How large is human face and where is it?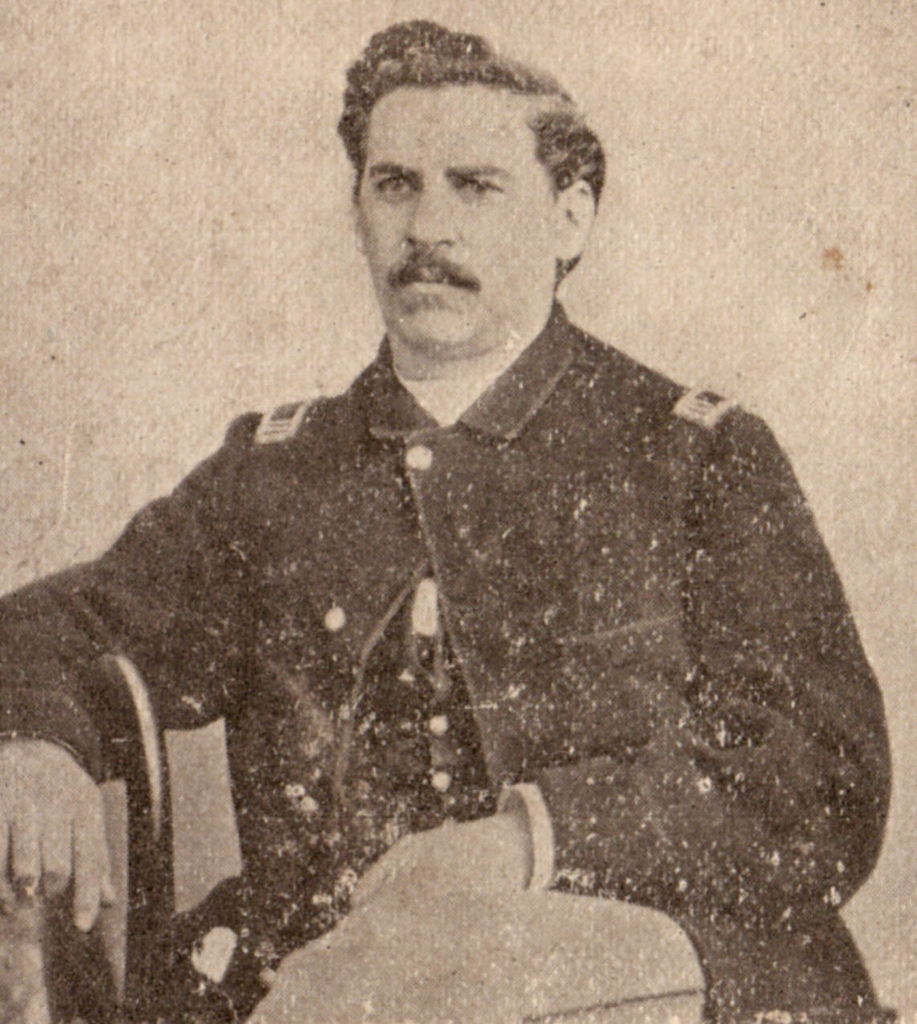
Bounding box: rect(357, 77, 550, 341).
